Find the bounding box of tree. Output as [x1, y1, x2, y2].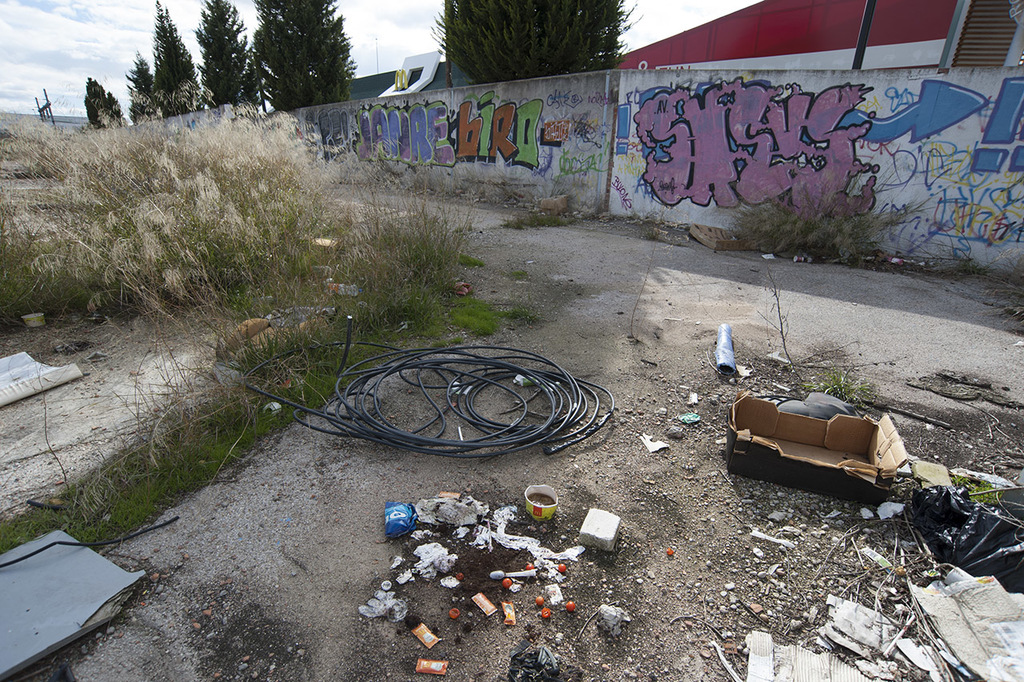
[191, 0, 269, 109].
